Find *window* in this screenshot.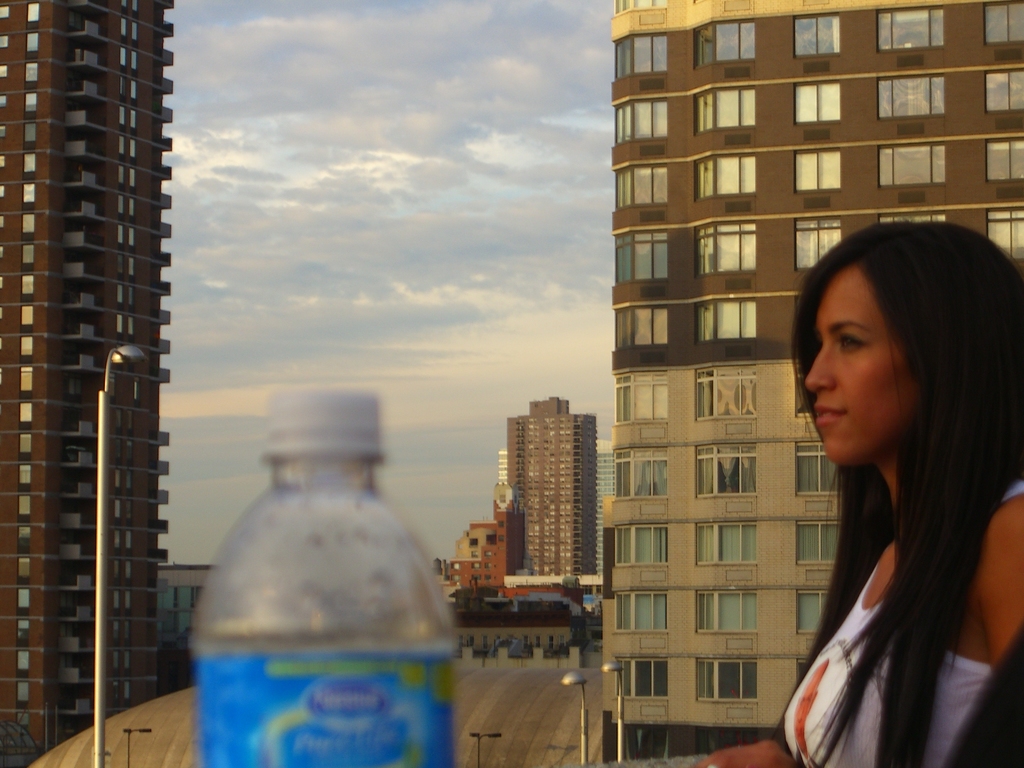
The bounding box for *window* is (691,152,756,200).
